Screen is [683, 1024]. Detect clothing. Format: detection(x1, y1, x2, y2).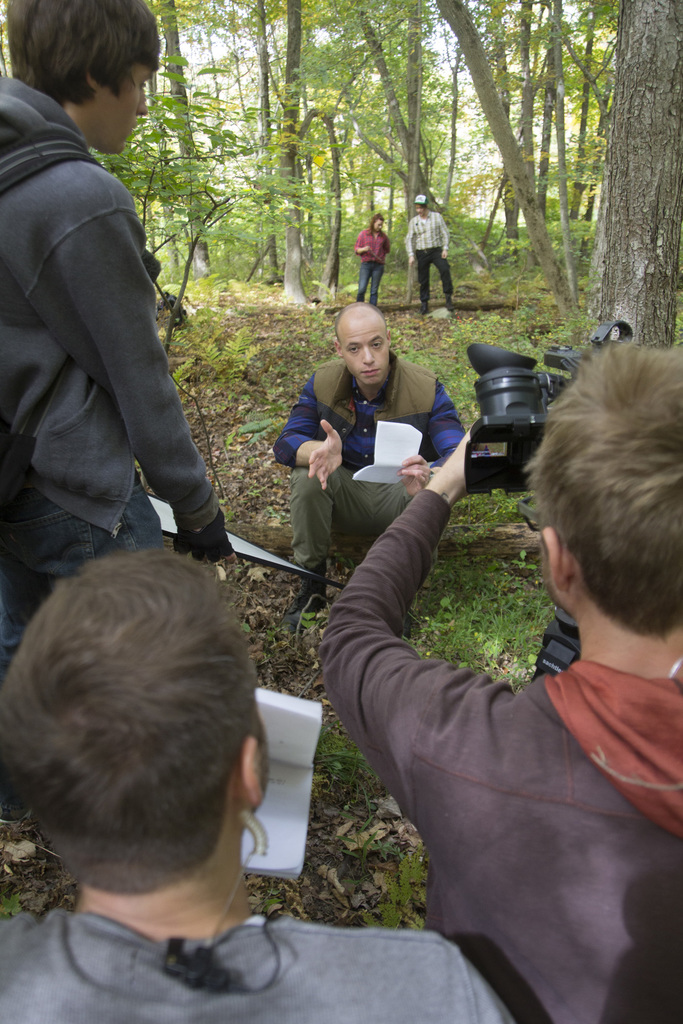
detection(265, 344, 471, 580).
